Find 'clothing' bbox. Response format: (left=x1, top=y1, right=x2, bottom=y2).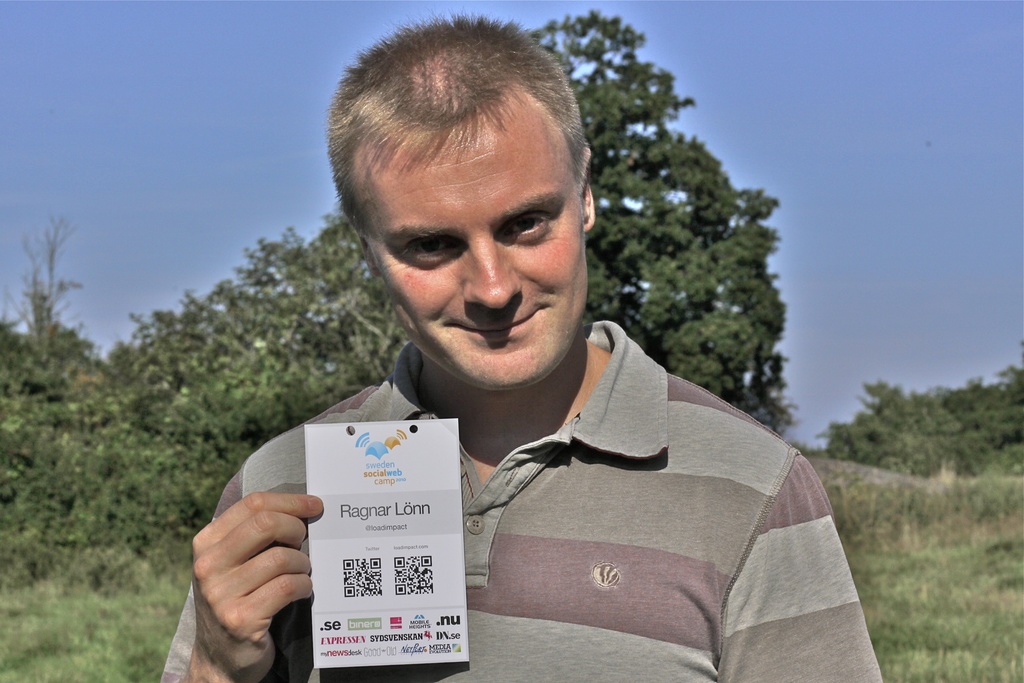
(left=317, top=338, right=870, bottom=652).
